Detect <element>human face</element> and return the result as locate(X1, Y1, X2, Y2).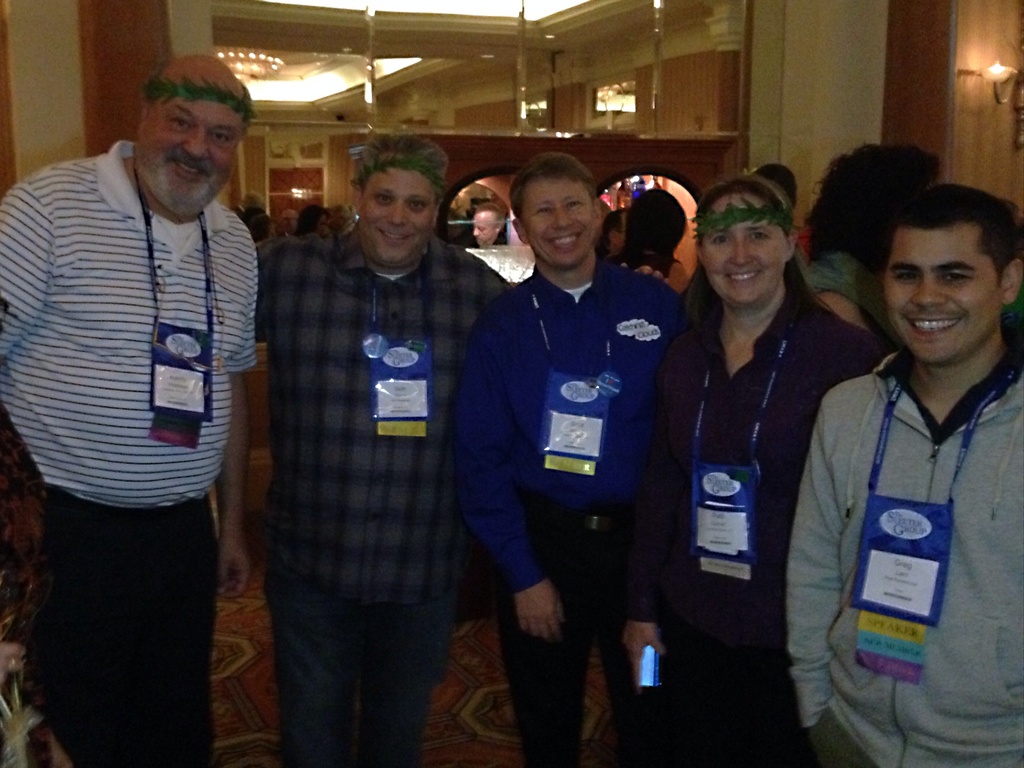
locate(701, 193, 792, 312).
